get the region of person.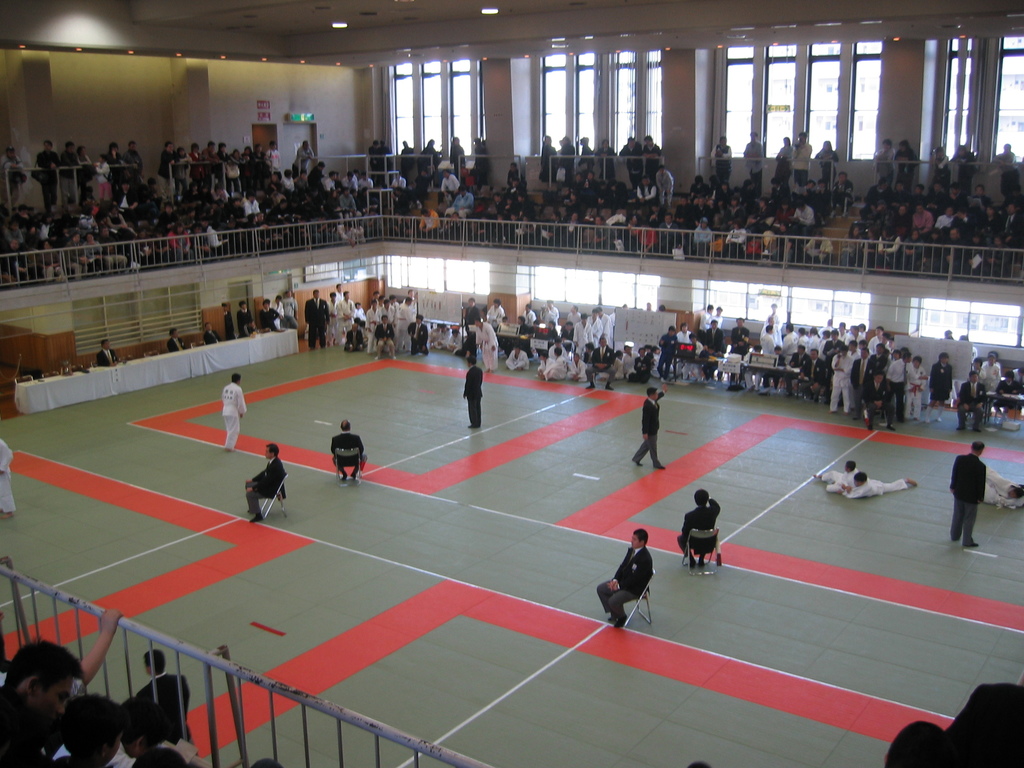
(left=509, top=313, right=536, bottom=353).
